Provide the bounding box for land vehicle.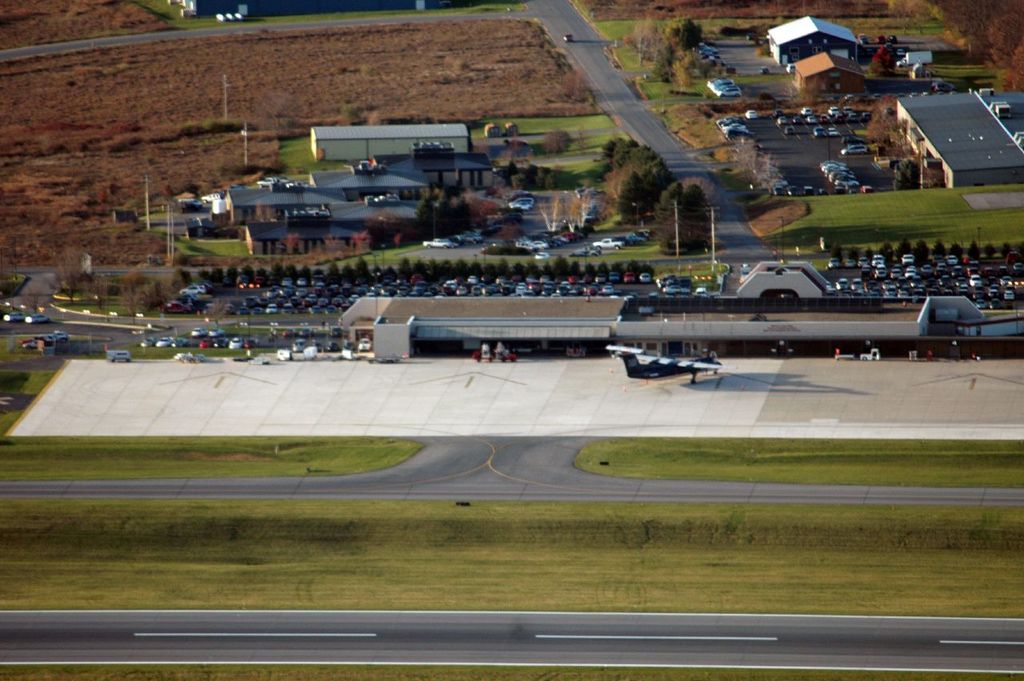
889 33 902 43.
